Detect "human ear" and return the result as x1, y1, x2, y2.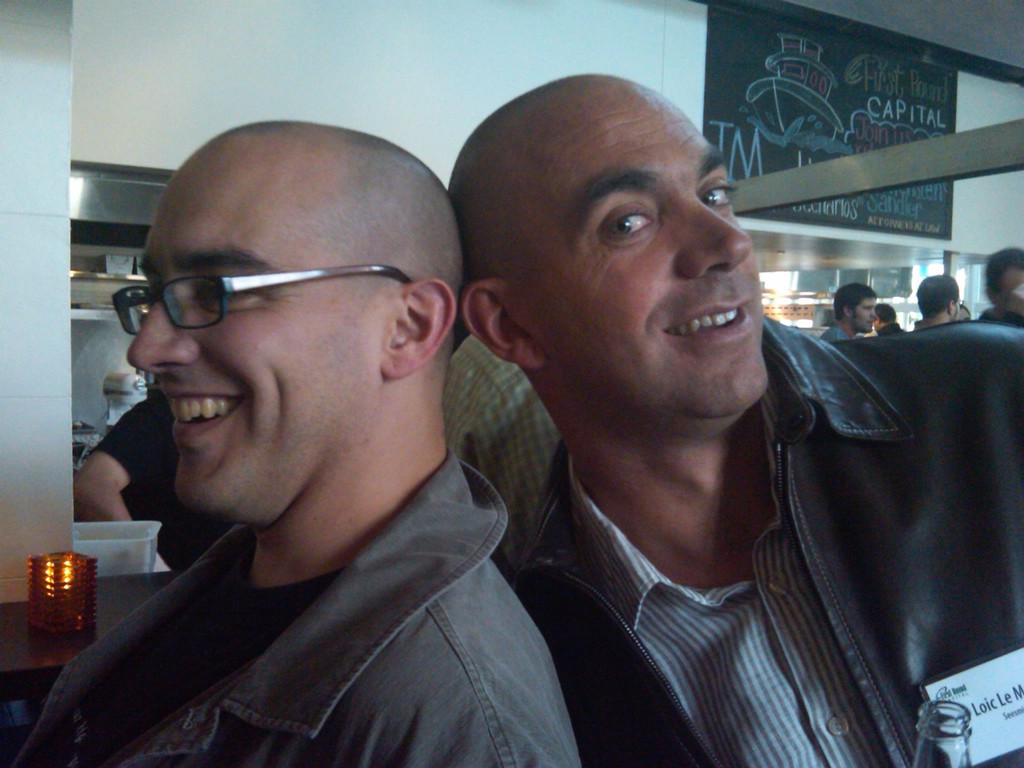
382, 278, 460, 380.
